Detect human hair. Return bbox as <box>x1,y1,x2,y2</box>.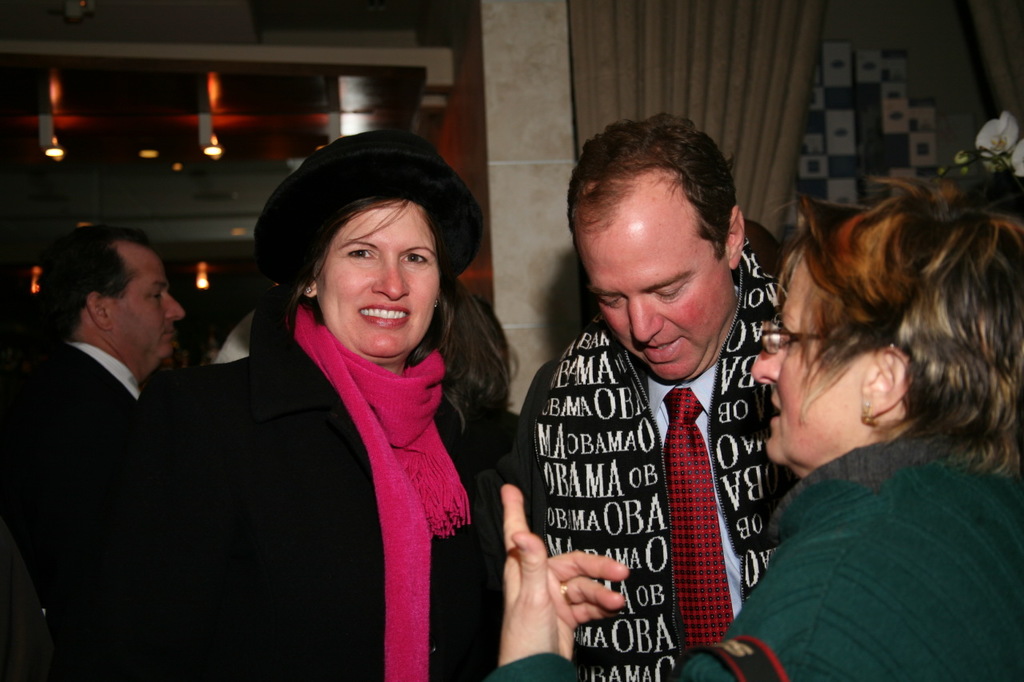
<box>218,151,518,449</box>.
